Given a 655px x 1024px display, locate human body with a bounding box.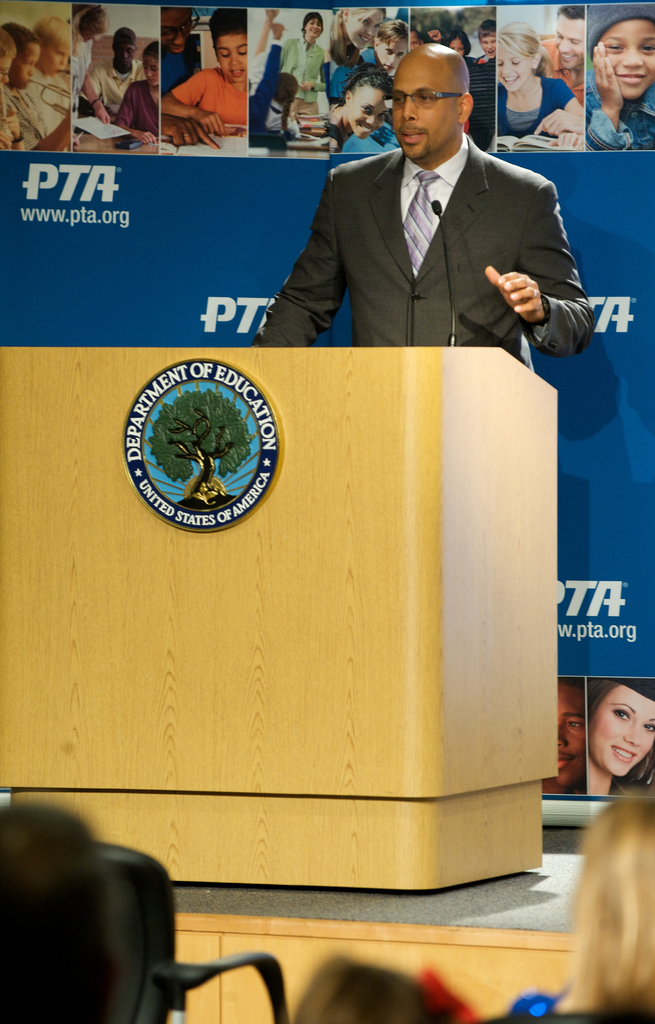
Located: <bbox>321, 6, 376, 102</bbox>.
